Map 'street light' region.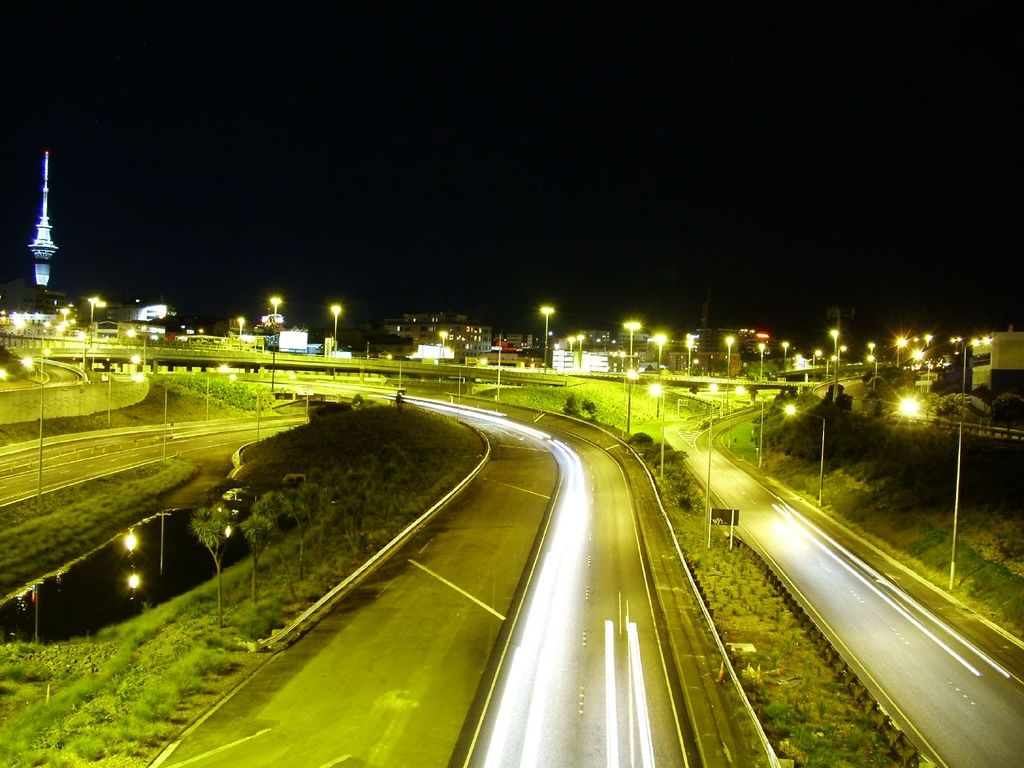
Mapped to 822/356/838/370.
